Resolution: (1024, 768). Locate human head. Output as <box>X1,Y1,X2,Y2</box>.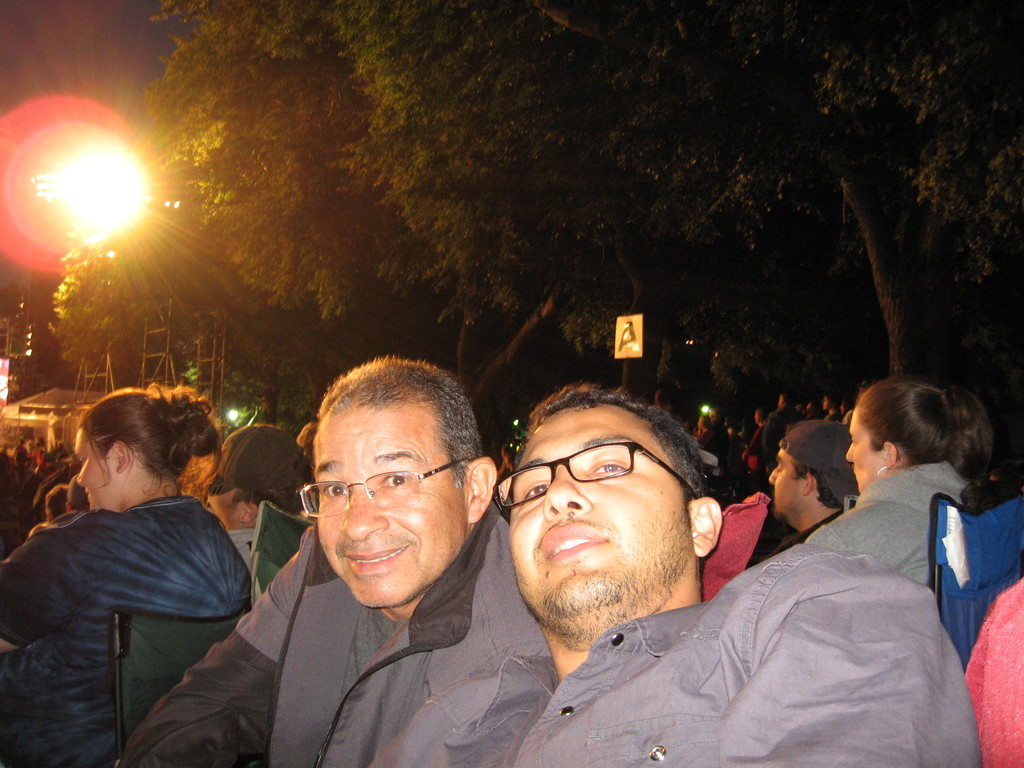
<box>70,471,92,509</box>.
